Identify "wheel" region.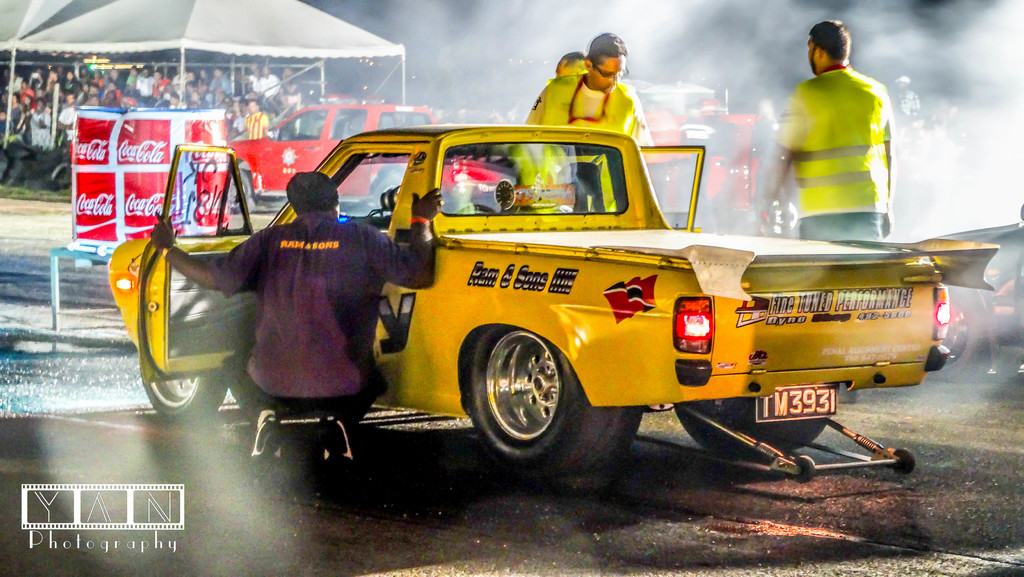
Region: rect(143, 372, 225, 423).
